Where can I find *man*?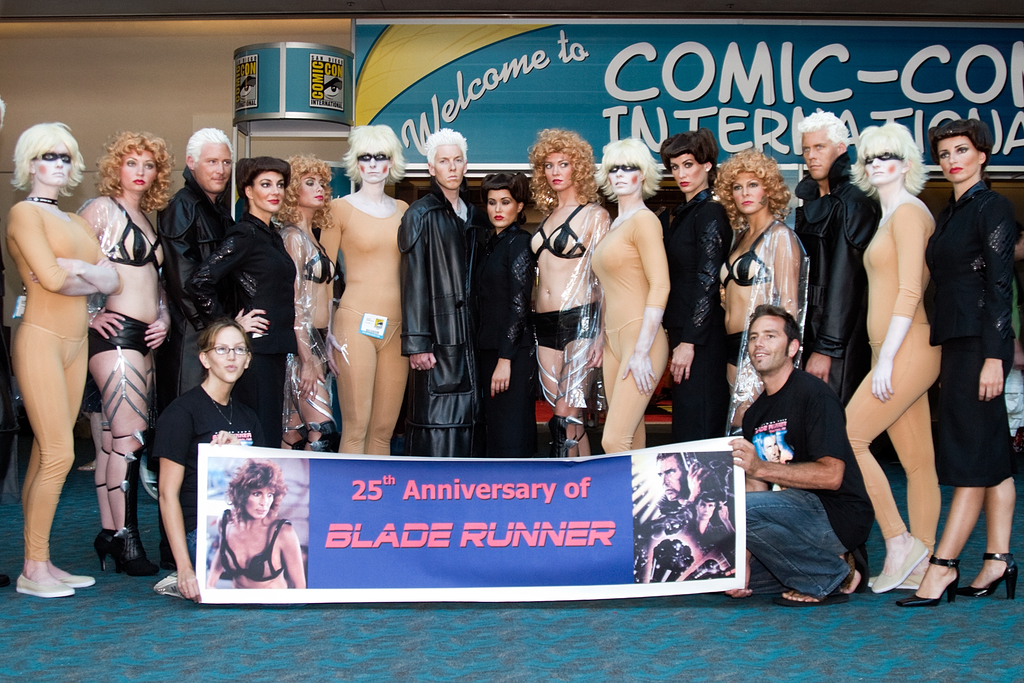
You can find it at 782/105/861/295.
